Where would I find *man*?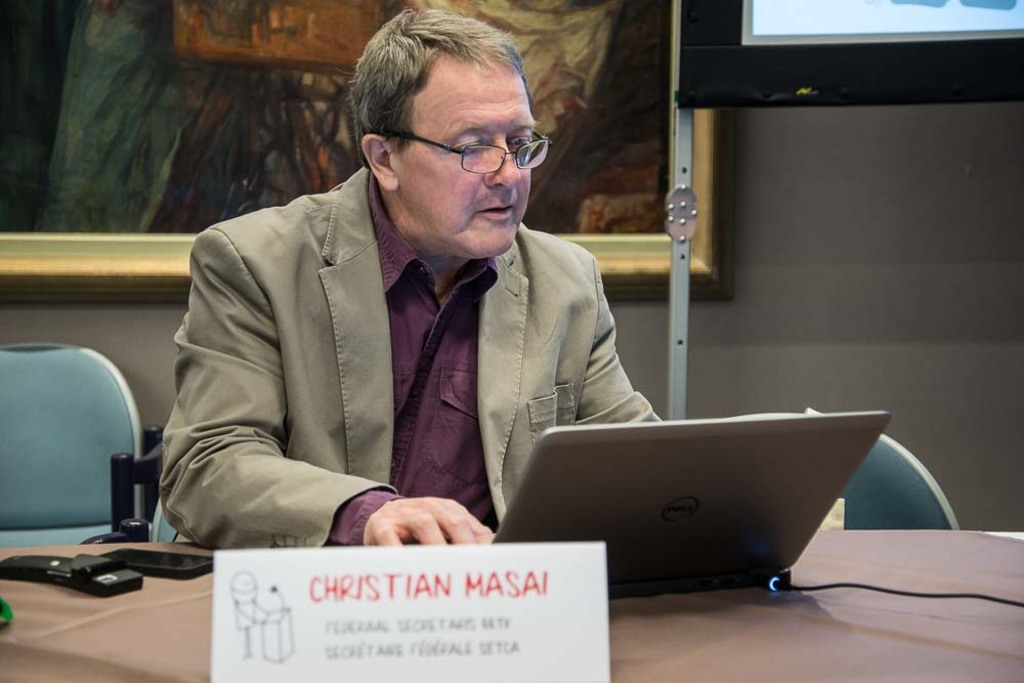
At (169,47,720,577).
